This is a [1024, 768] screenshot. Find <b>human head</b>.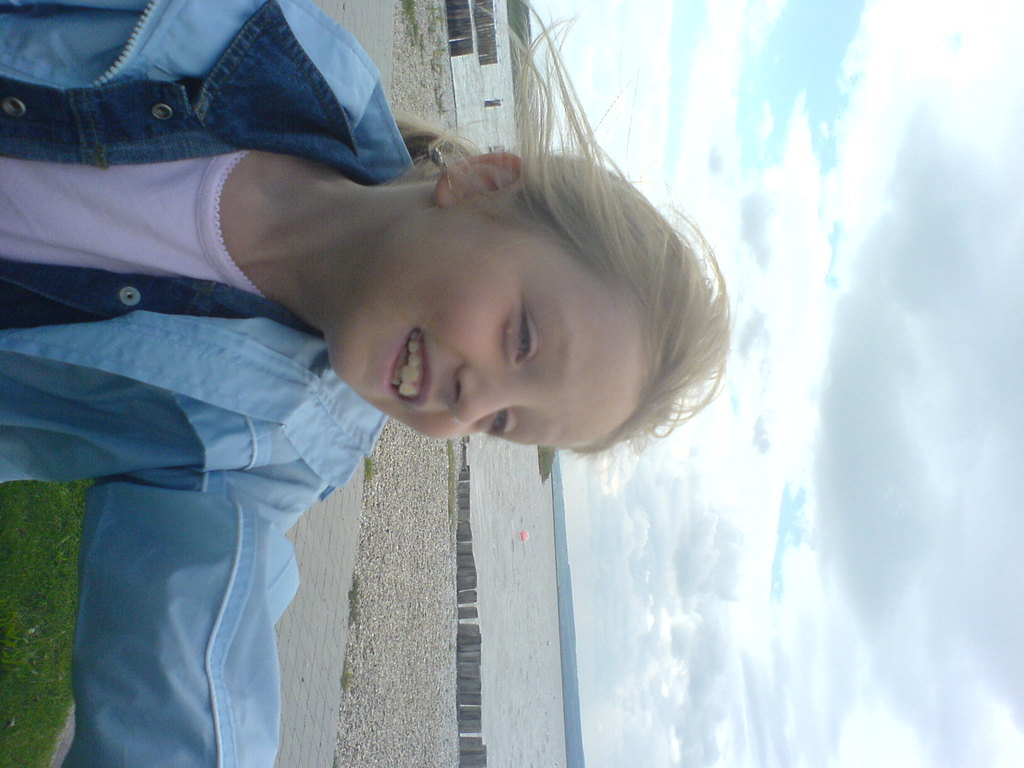
Bounding box: <region>307, 124, 734, 475</region>.
